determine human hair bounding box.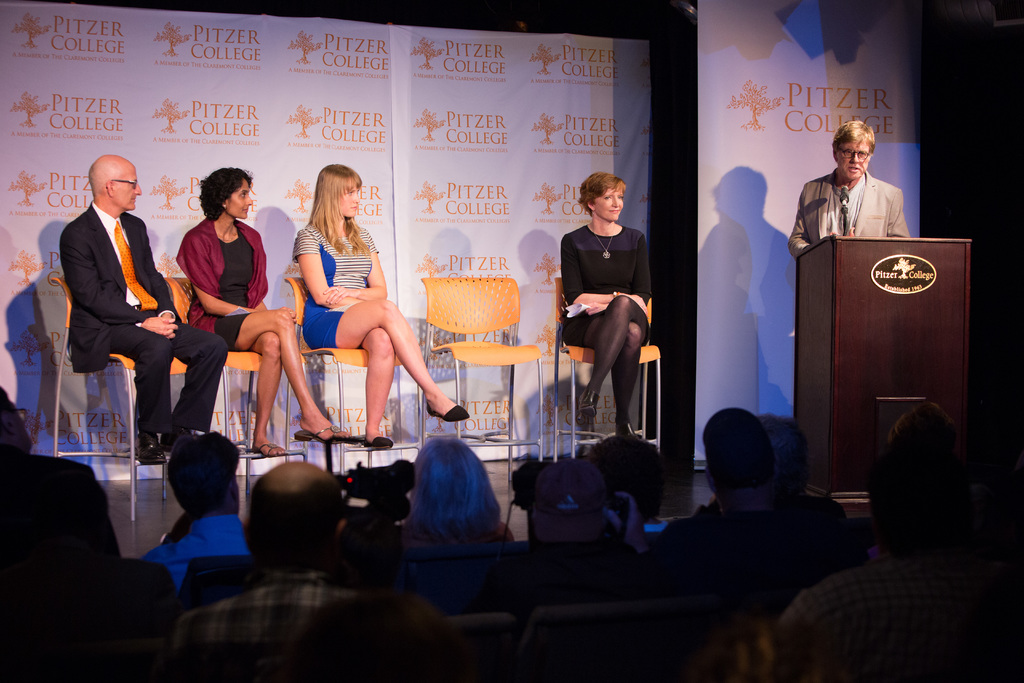
Determined: <bbox>407, 436, 504, 545</bbox>.
